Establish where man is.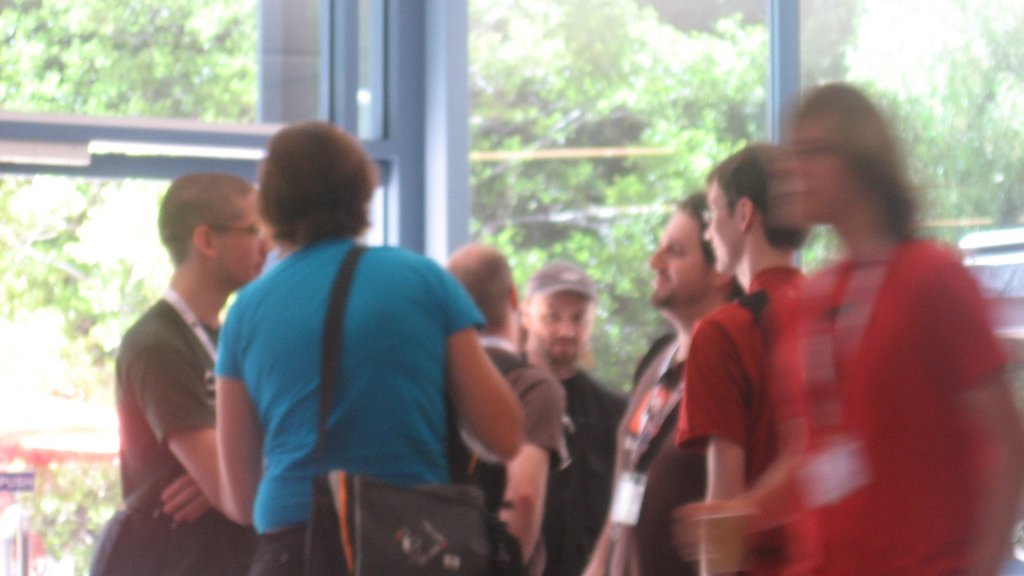
Established at 578 187 738 575.
